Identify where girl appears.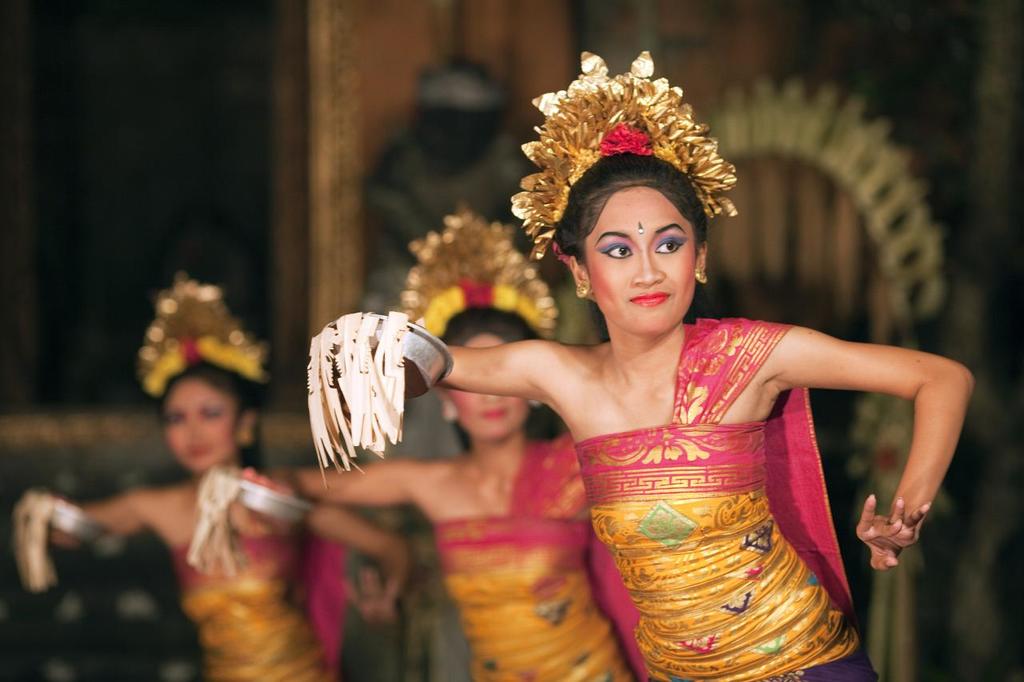
Appears at <box>14,281,410,680</box>.
